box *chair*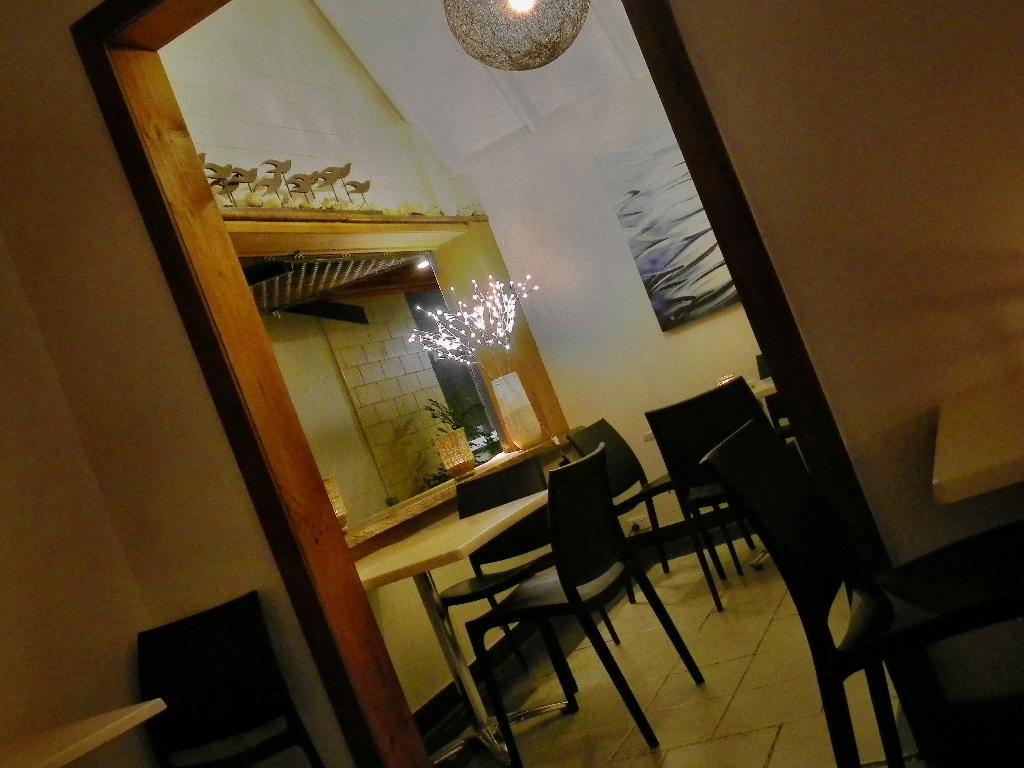
(696,410,911,767)
